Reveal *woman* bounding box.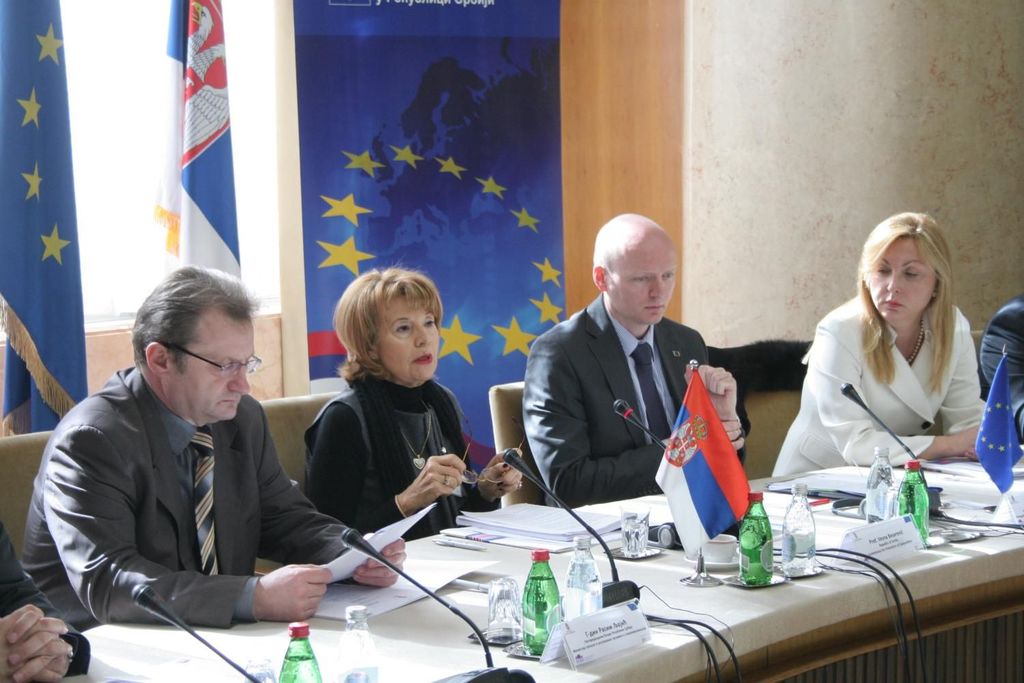
Revealed: rect(310, 272, 525, 540).
